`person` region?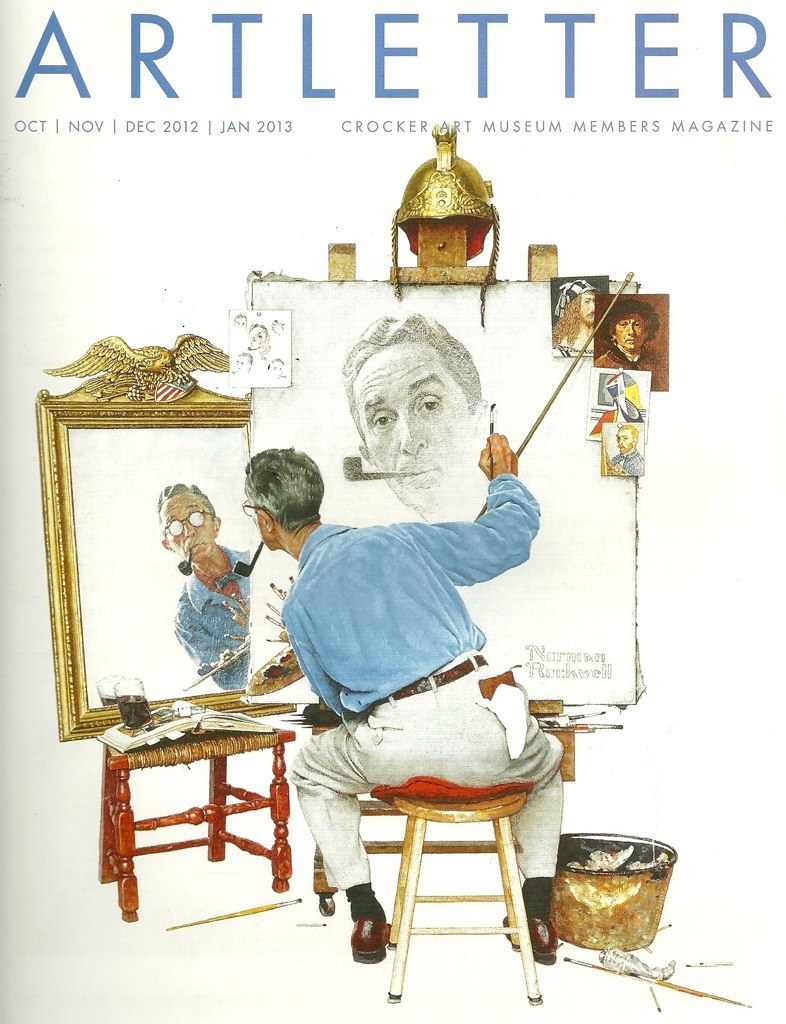
left=539, top=274, right=596, bottom=355
